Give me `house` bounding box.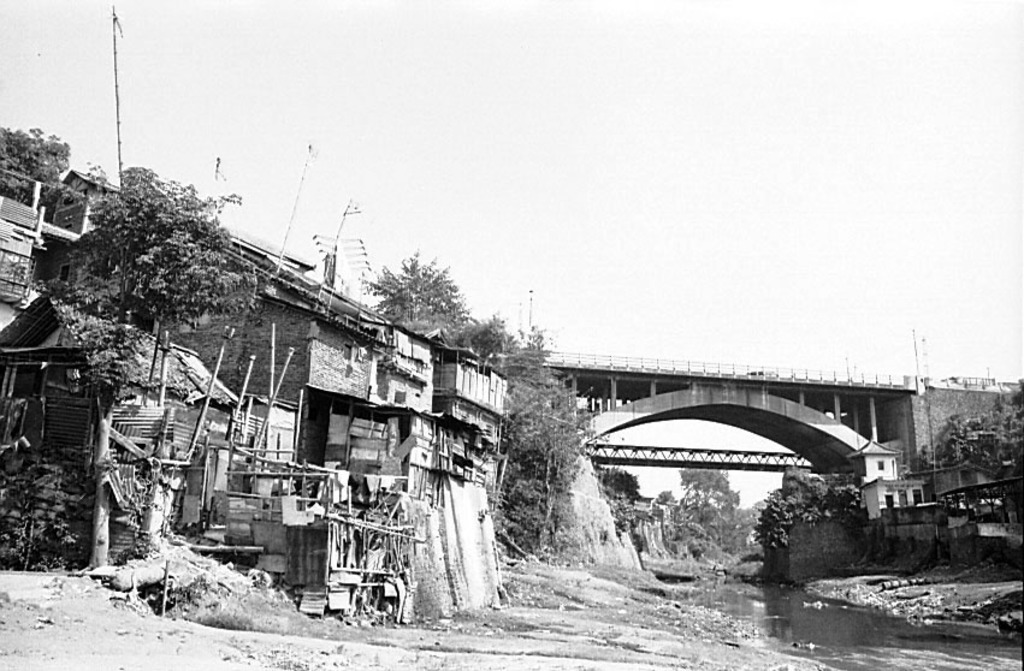
bbox(5, 168, 503, 610).
